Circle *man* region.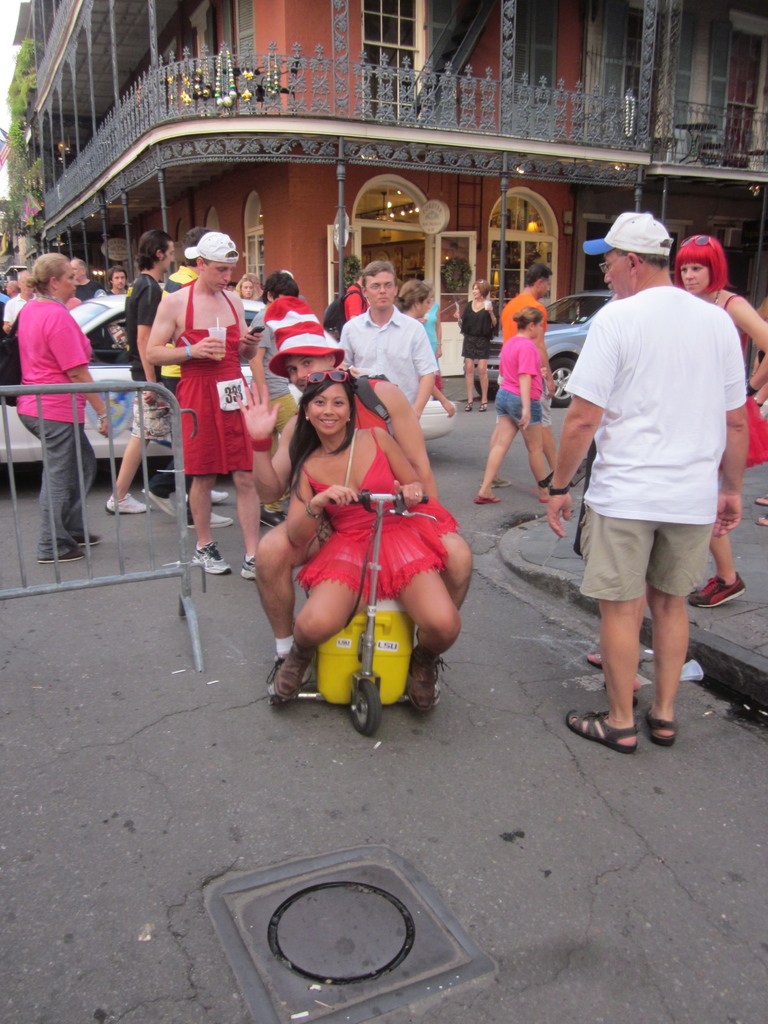
Region: (146, 236, 234, 526).
